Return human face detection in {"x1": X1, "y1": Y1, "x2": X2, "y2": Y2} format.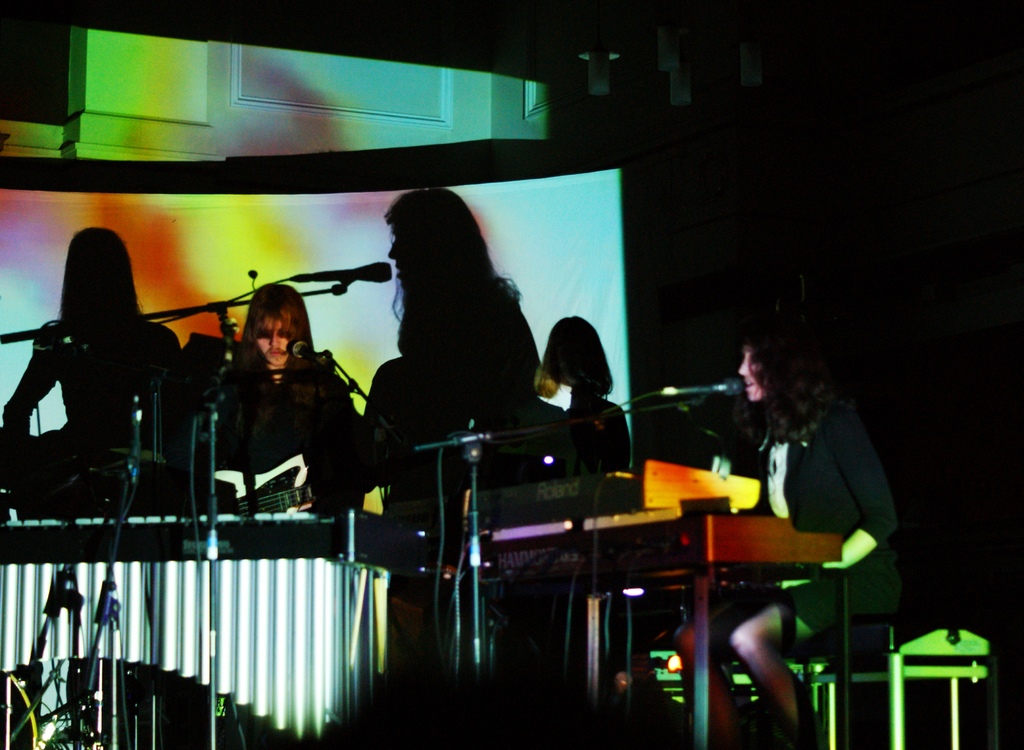
{"x1": 737, "y1": 342, "x2": 764, "y2": 405}.
